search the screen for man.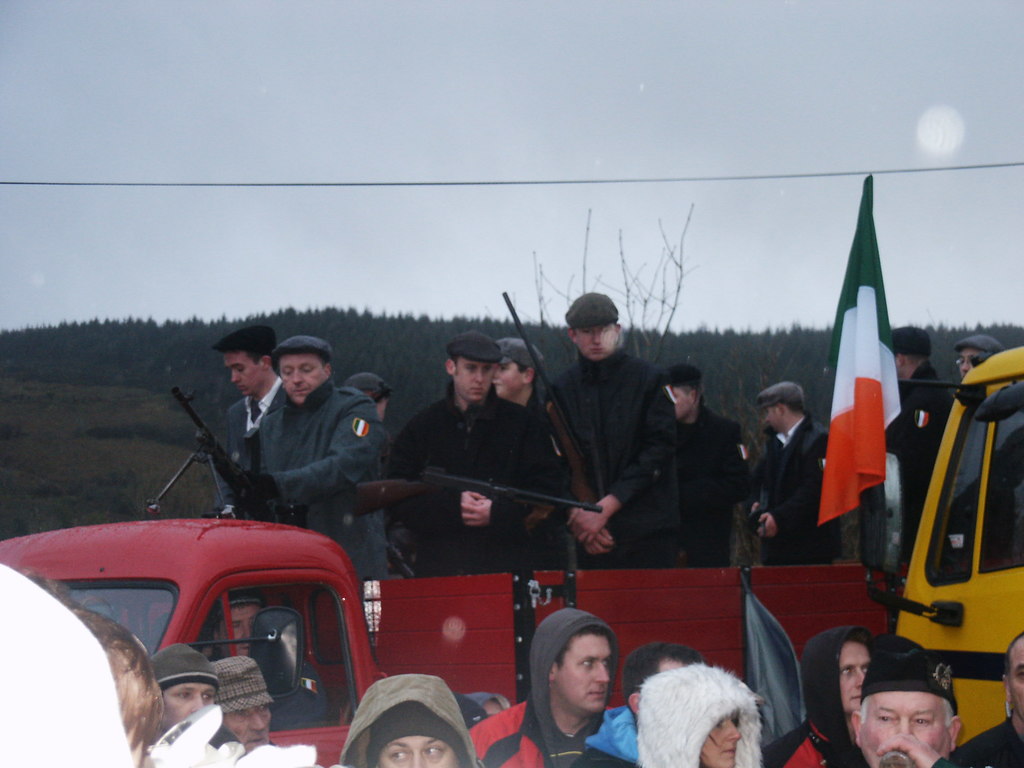
Found at 211, 590, 271, 656.
